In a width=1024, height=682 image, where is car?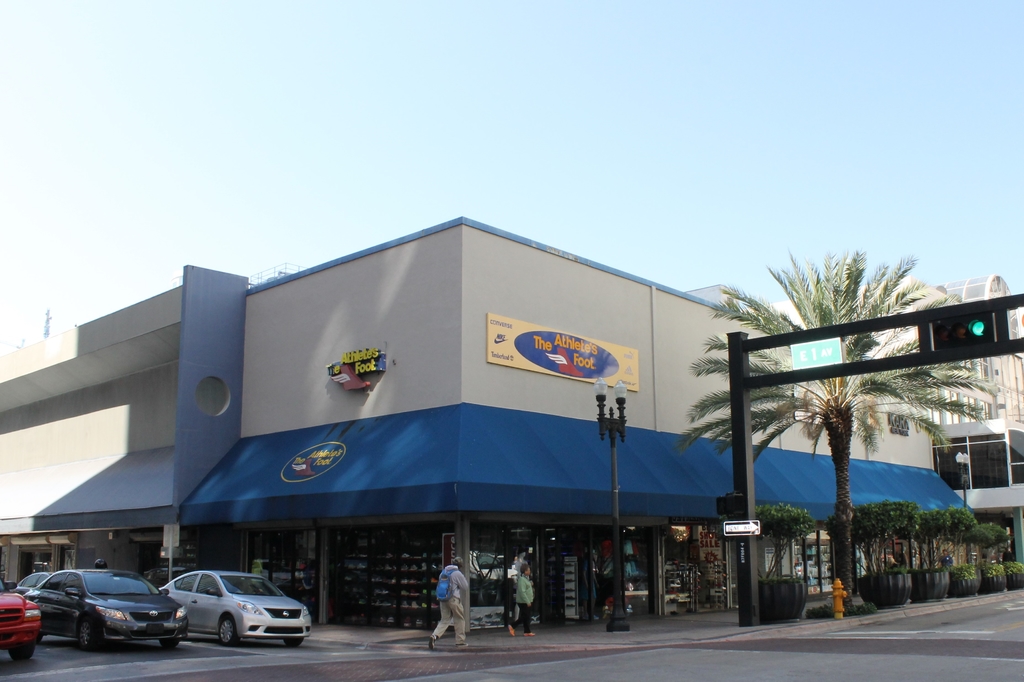
(5,565,52,601).
